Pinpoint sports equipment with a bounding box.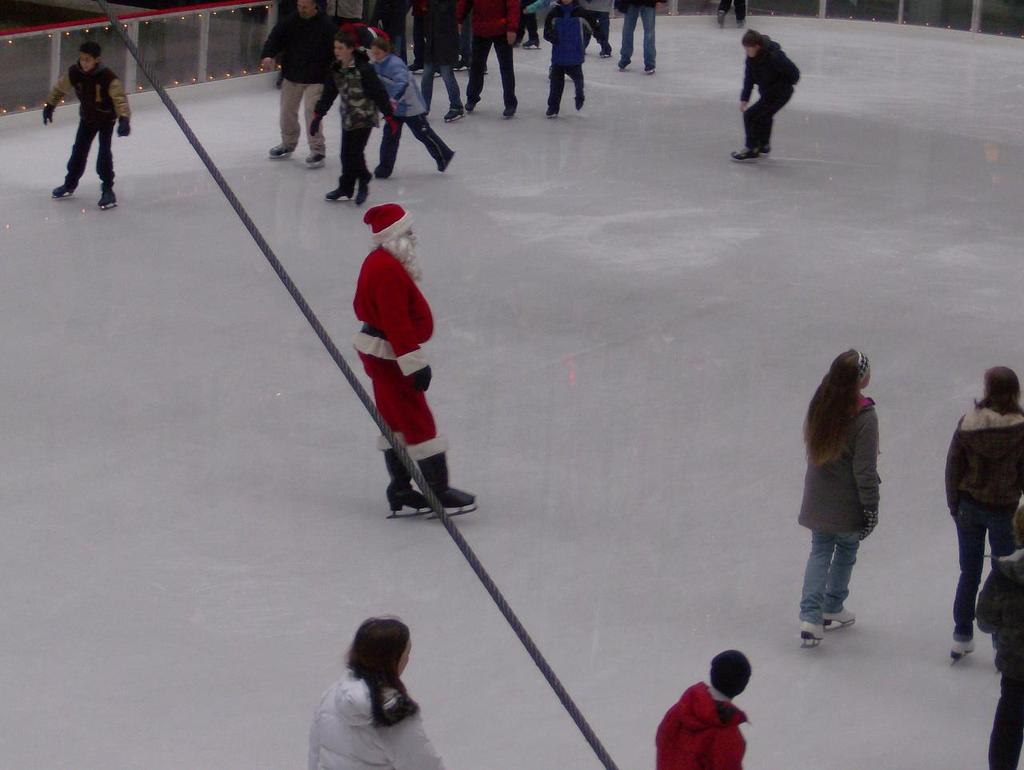
bbox(802, 620, 824, 645).
